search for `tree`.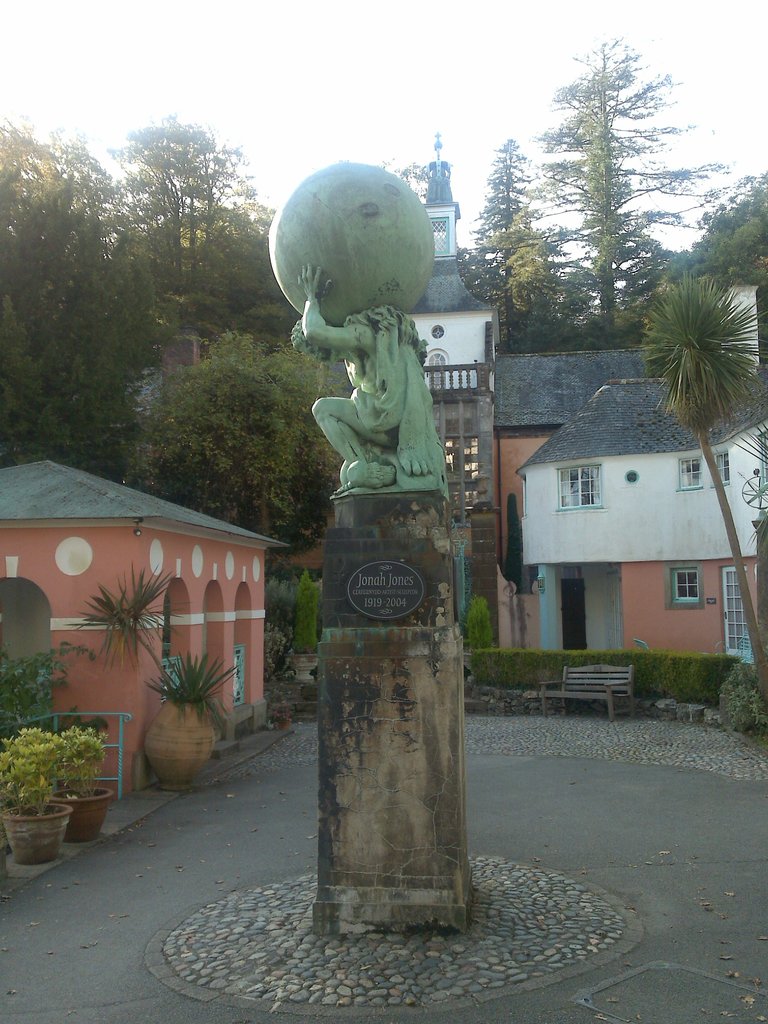
Found at [81,93,278,354].
